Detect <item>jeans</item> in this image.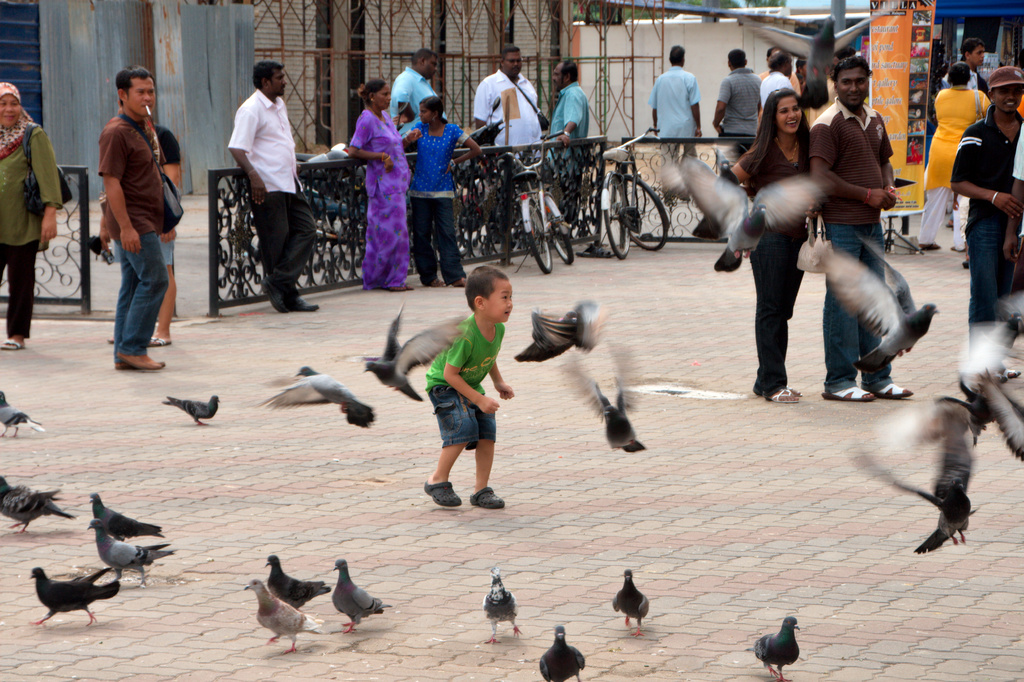
Detection: locate(259, 189, 317, 290).
